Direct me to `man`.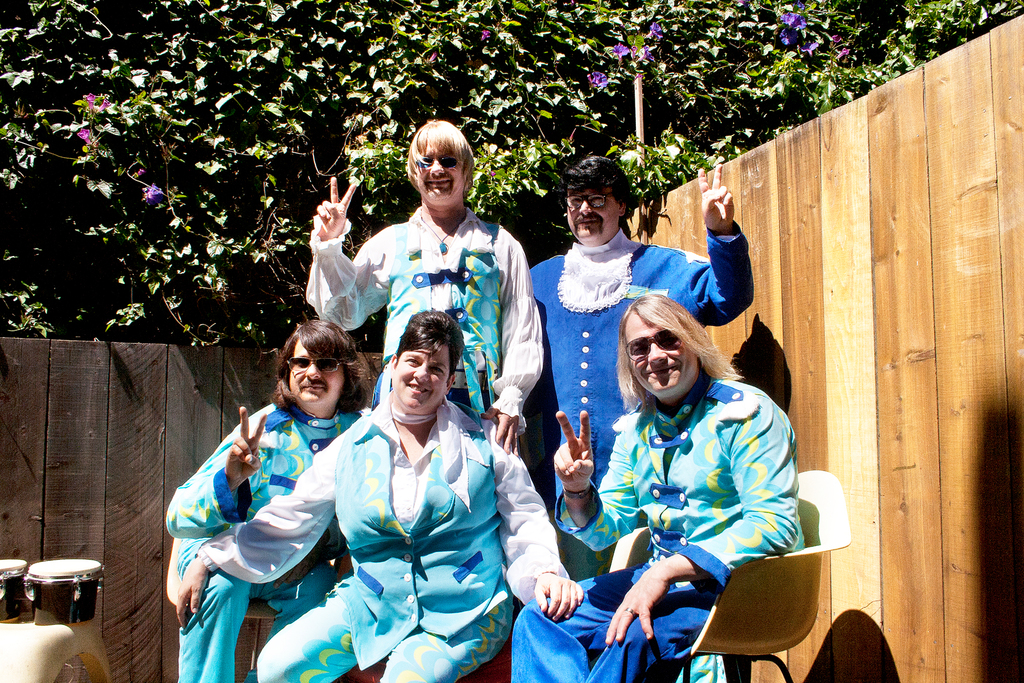
Direction: x1=164, y1=311, x2=379, y2=682.
